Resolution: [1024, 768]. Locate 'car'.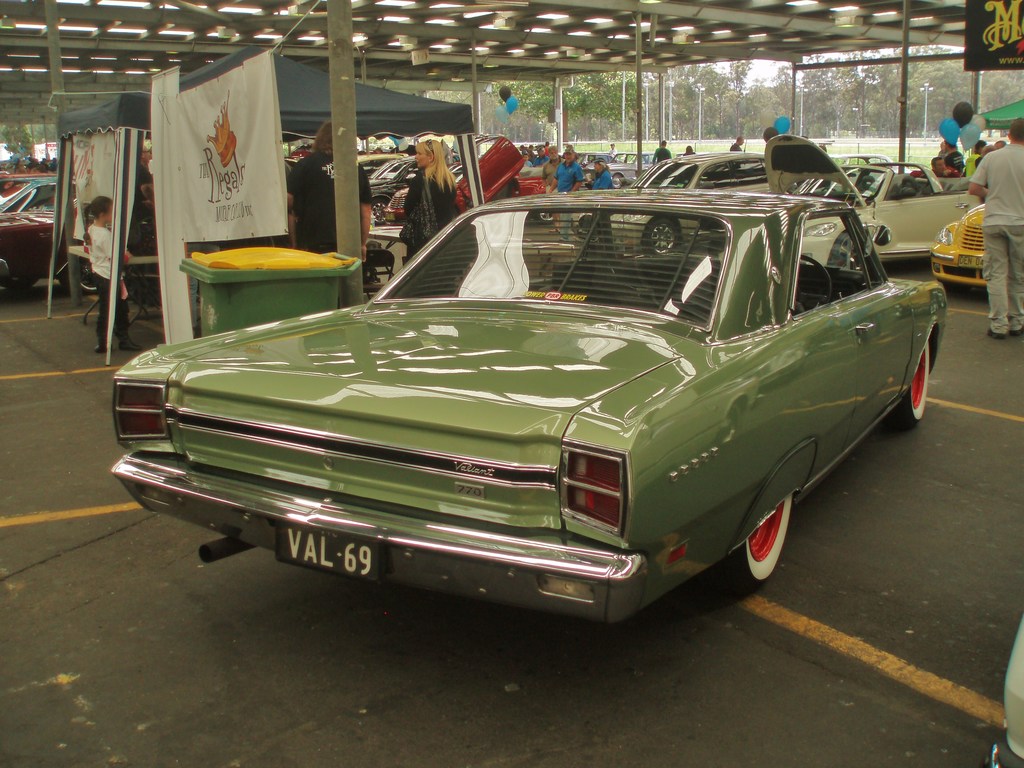
select_region(790, 157, 987, 265).
